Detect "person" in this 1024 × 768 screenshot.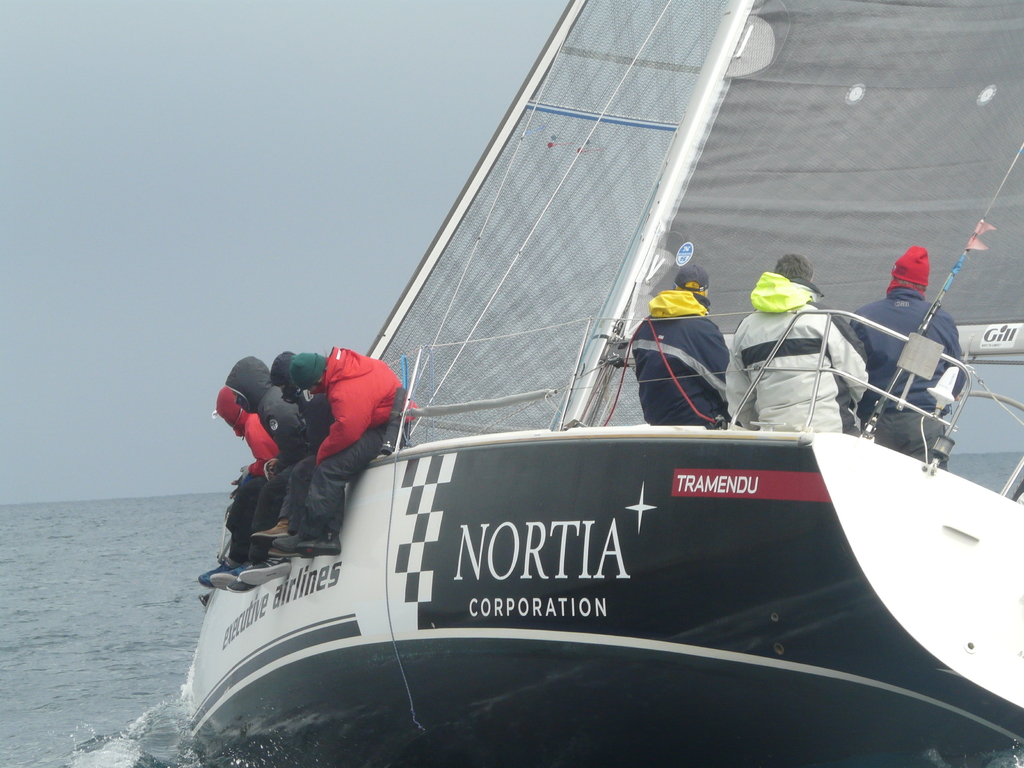
Detection: 724/249/868/431.
